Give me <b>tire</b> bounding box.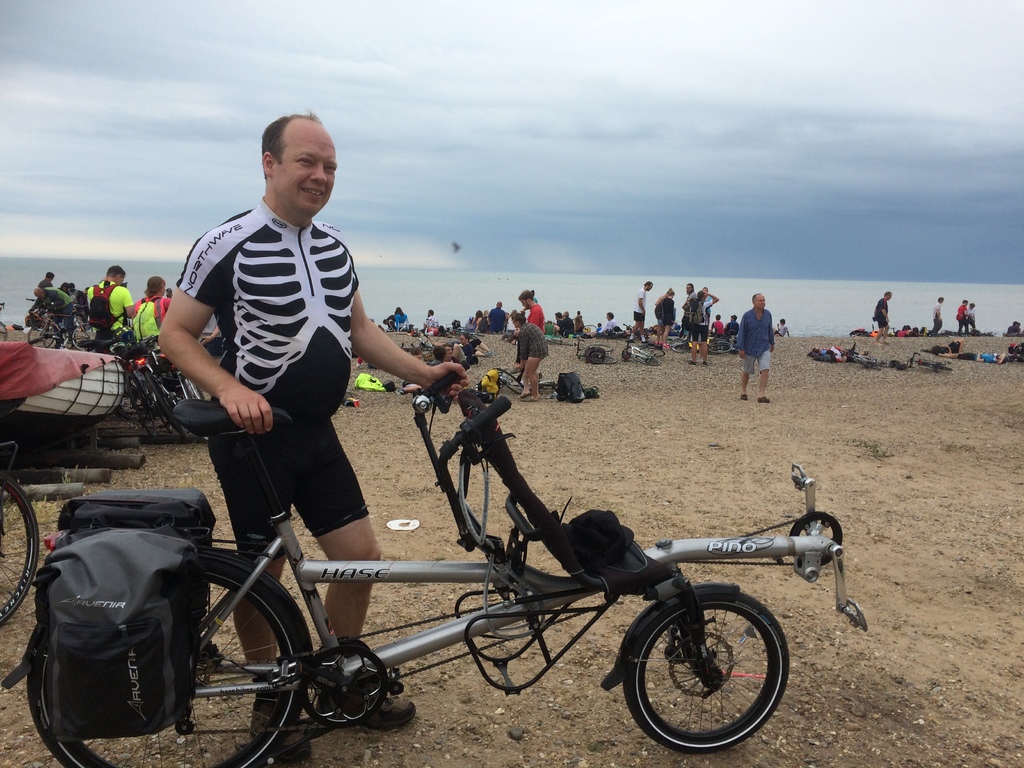
bbox=(190, 380, 210, 441).
